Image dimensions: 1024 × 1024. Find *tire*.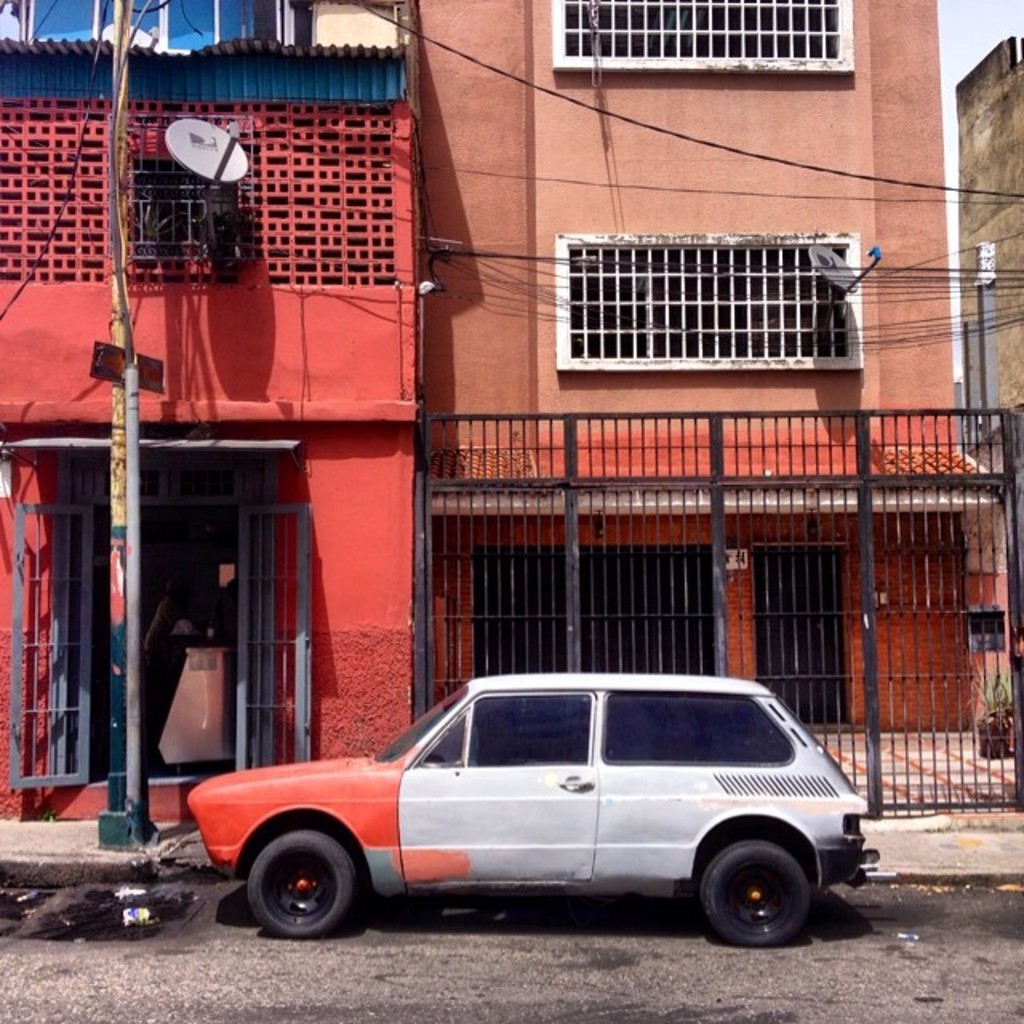
left=702, top=838, right=811, bottom=947.
